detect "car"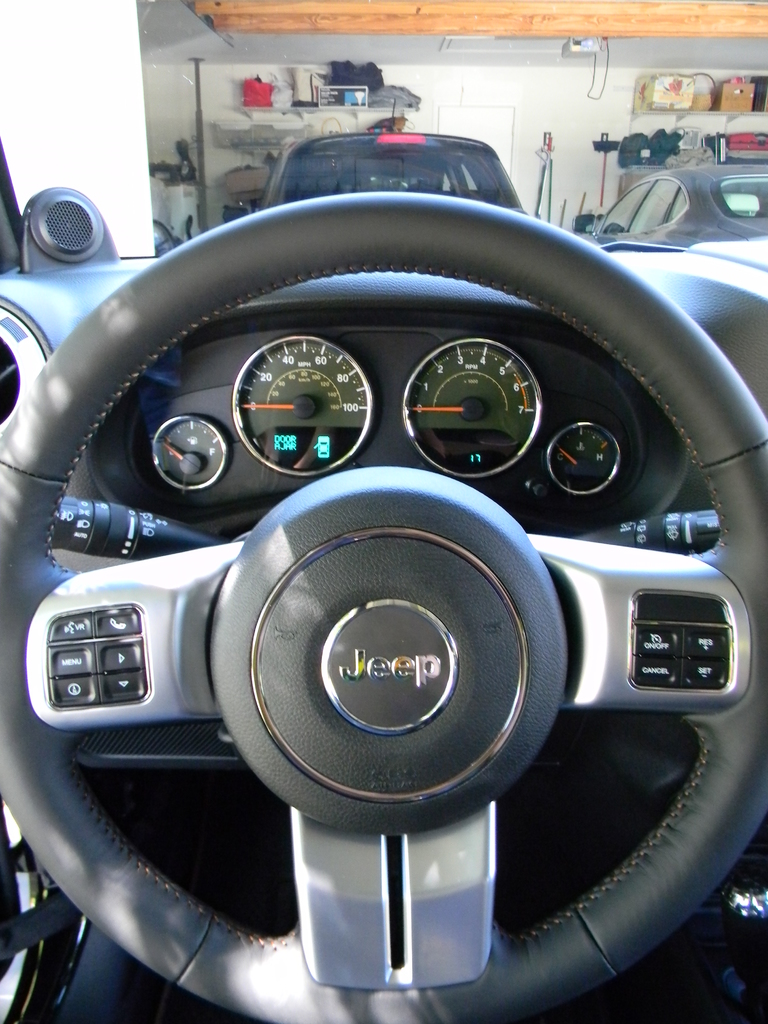
(left=0, top=0, right=767, bottom=1023)
